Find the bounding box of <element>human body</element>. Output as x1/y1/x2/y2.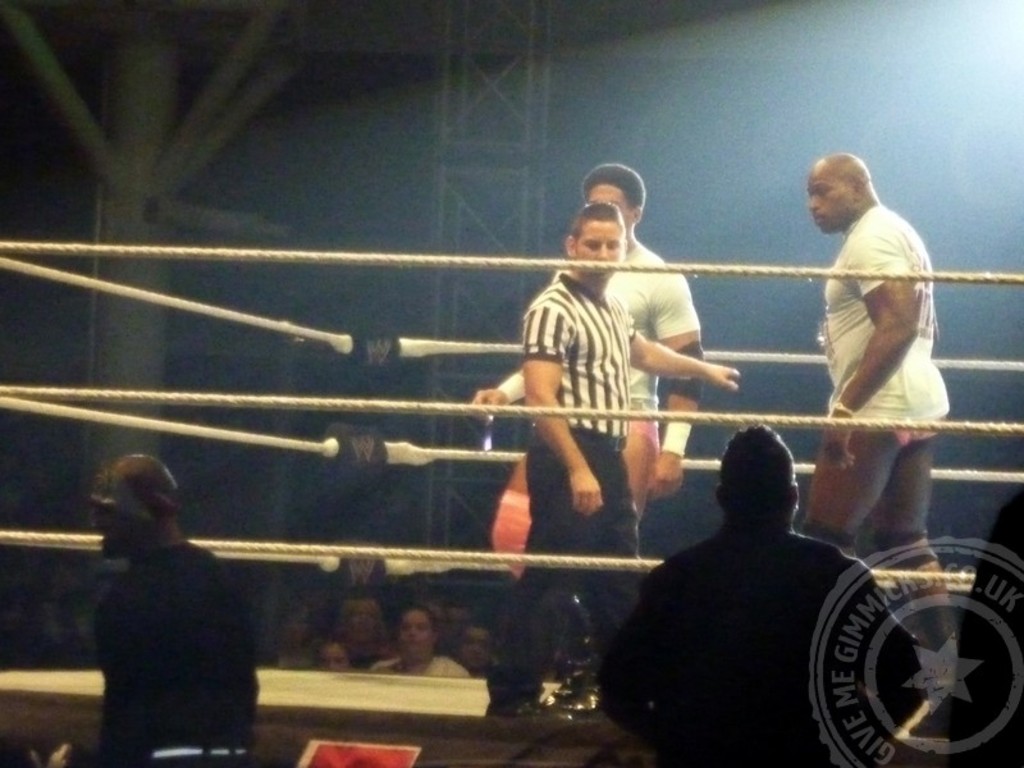
477/241/699/704.
